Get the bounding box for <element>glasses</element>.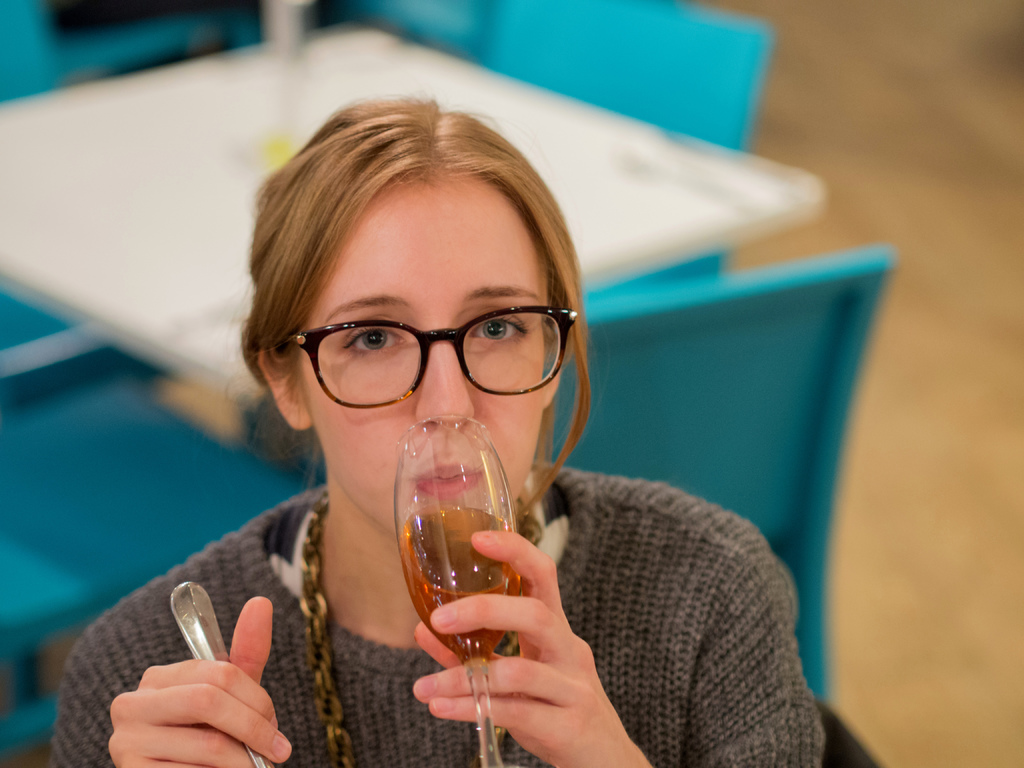
[289, 307, 582, 411].
